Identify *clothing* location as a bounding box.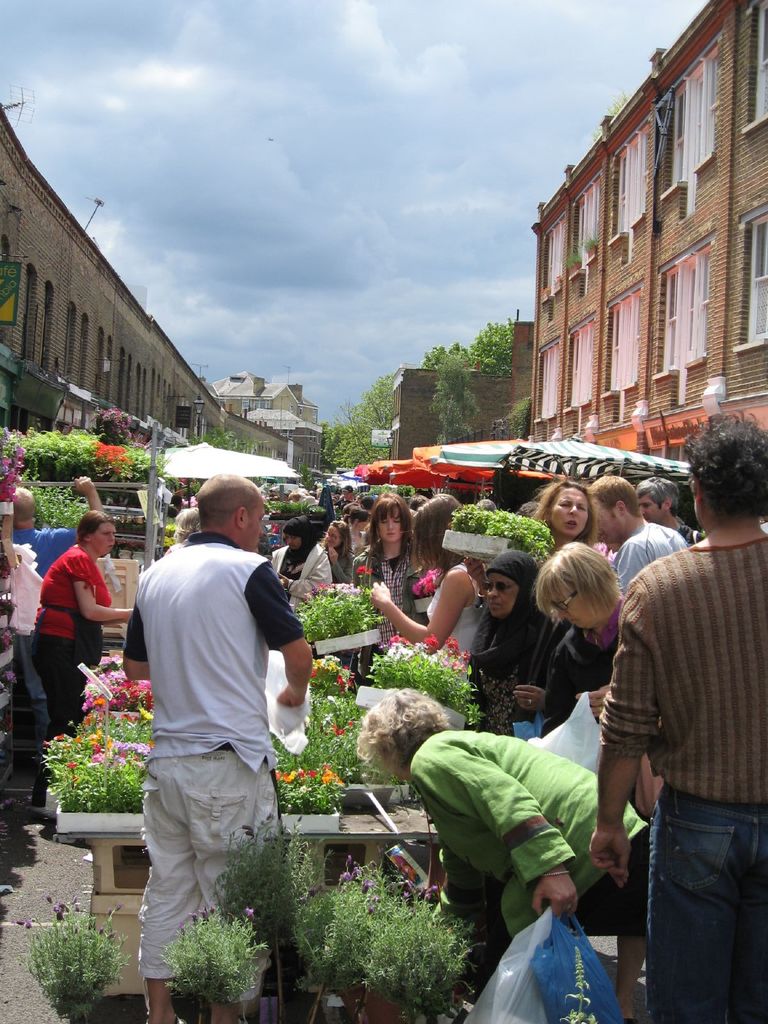
405, 731, 652, 949.
